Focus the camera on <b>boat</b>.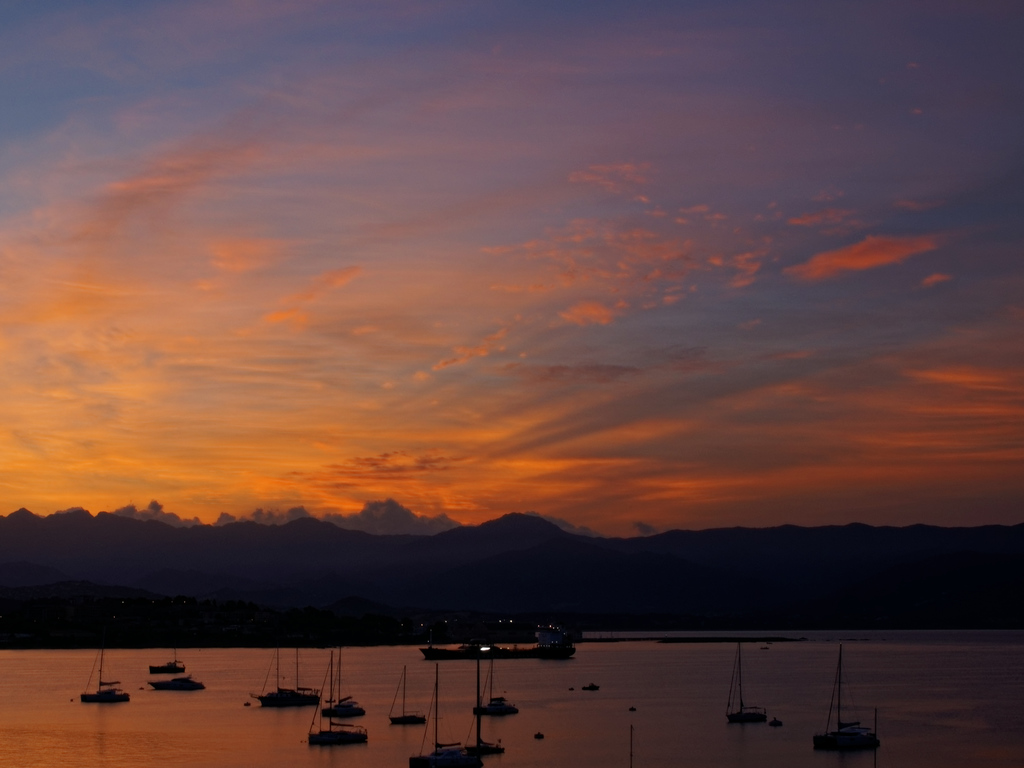
Focus region: <bbox>77, 628, 137, 708</bbox>.
